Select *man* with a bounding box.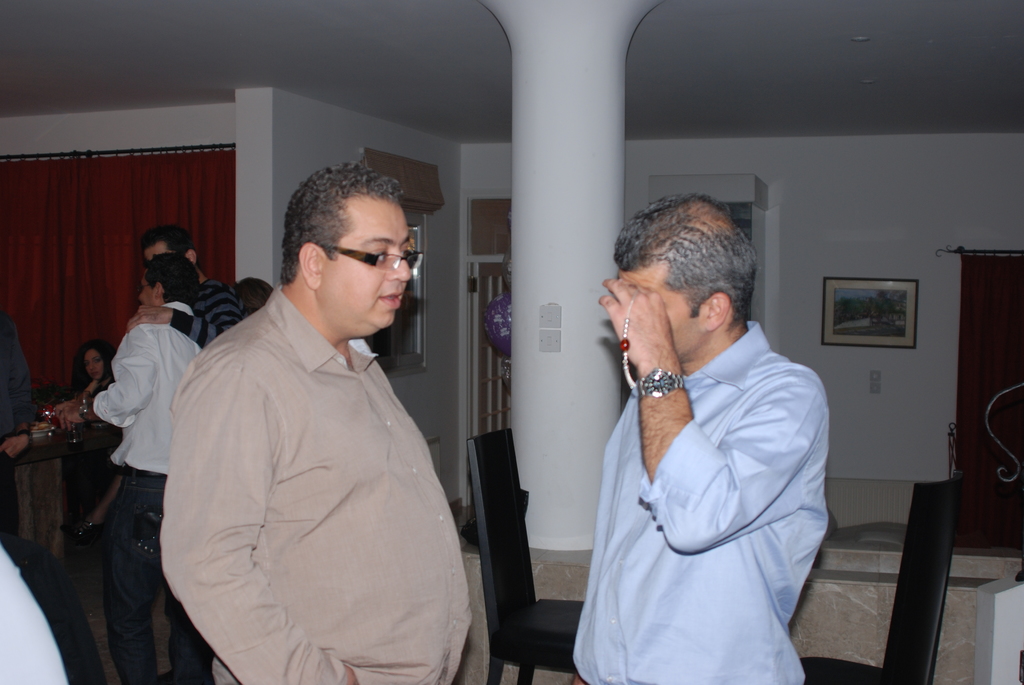
region(164, 159, 472, 684).
